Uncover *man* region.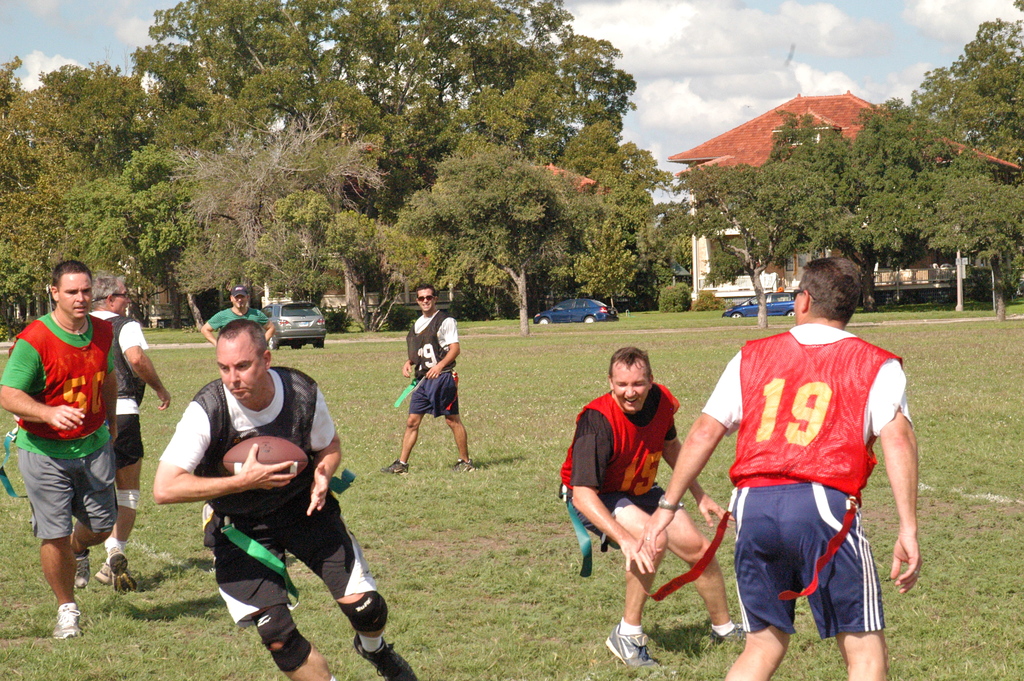
Uncovered: locate(553, 343, 746, 670).
